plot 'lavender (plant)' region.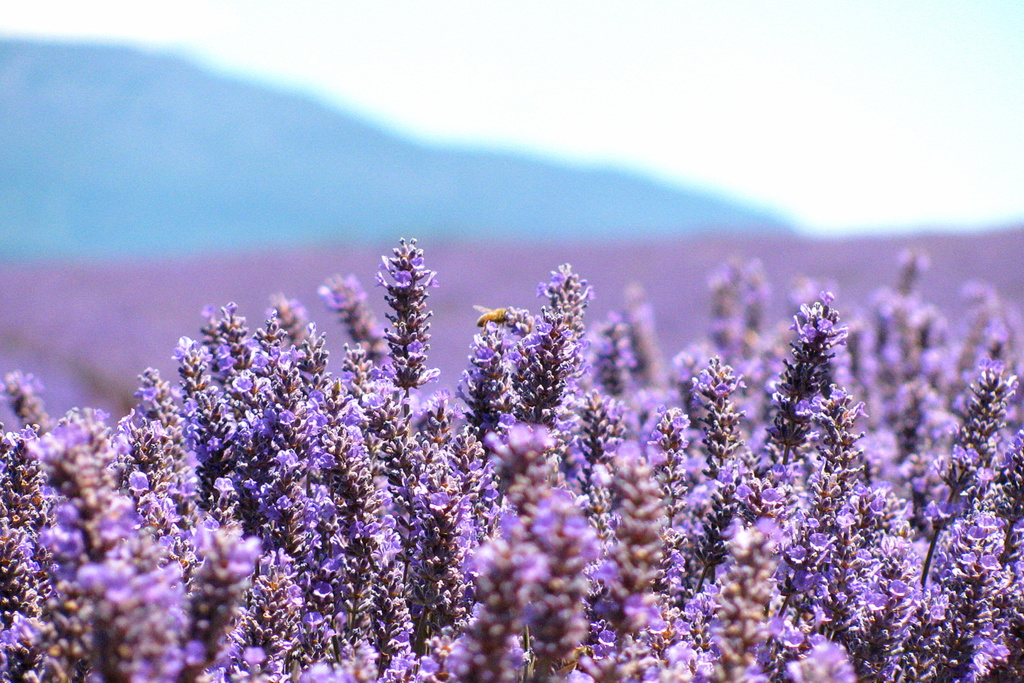
Plotted at {"left": 687, "top": 492, "right": 733, "bottom": 572}.
